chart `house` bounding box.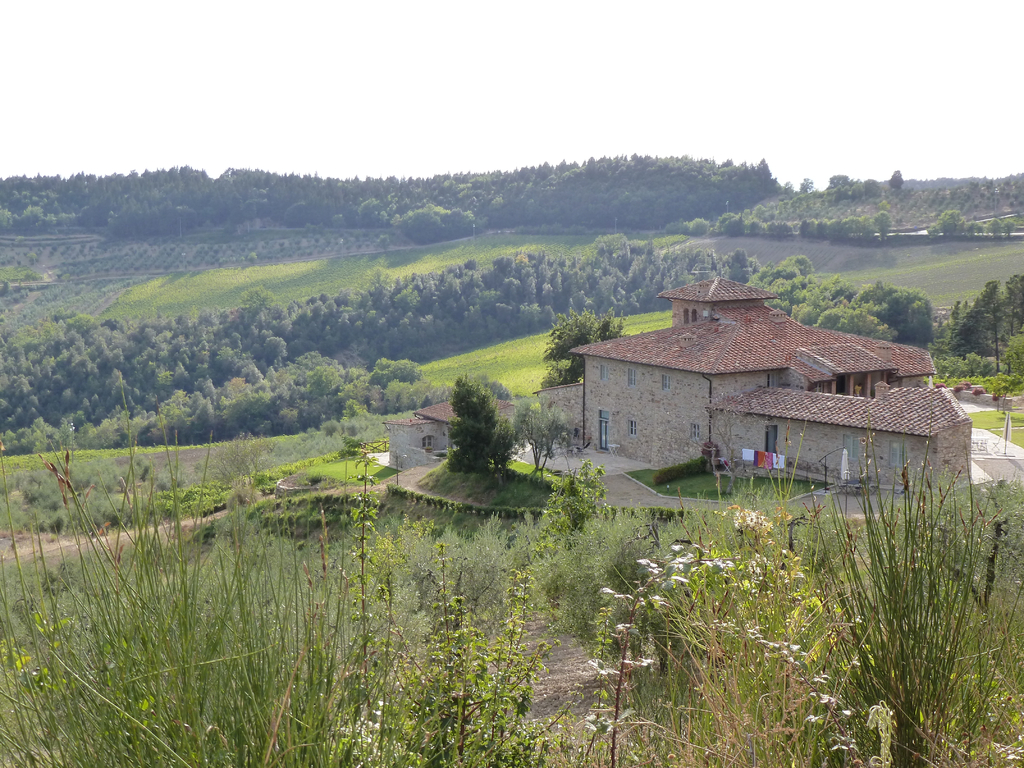
Charted: (388, 401, 520, 471).
